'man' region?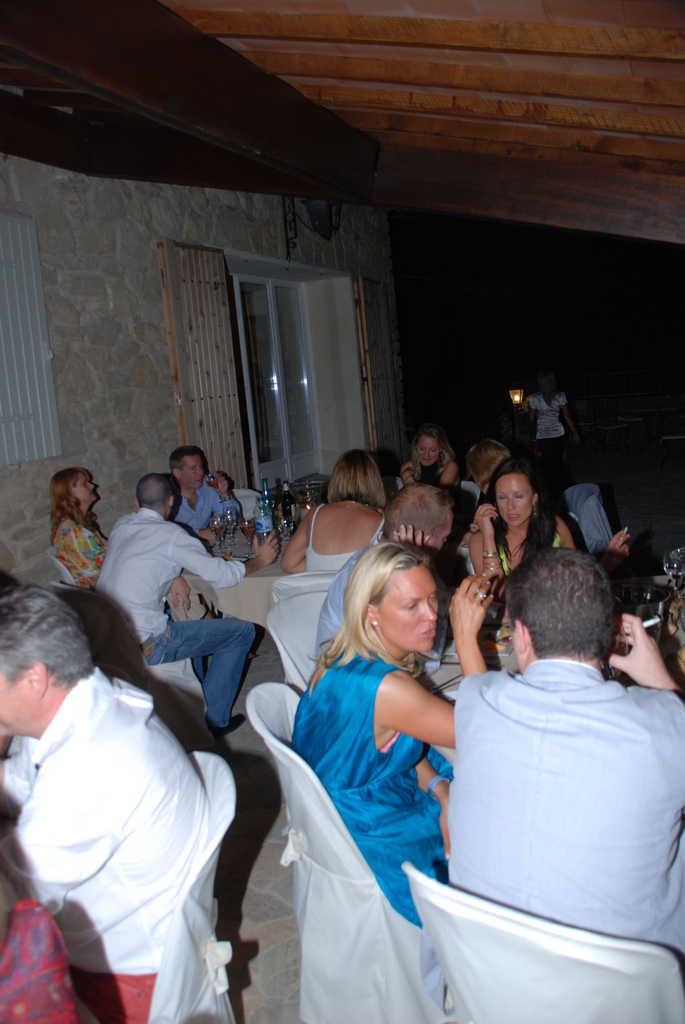
<box>0,578,240,1017</box>
